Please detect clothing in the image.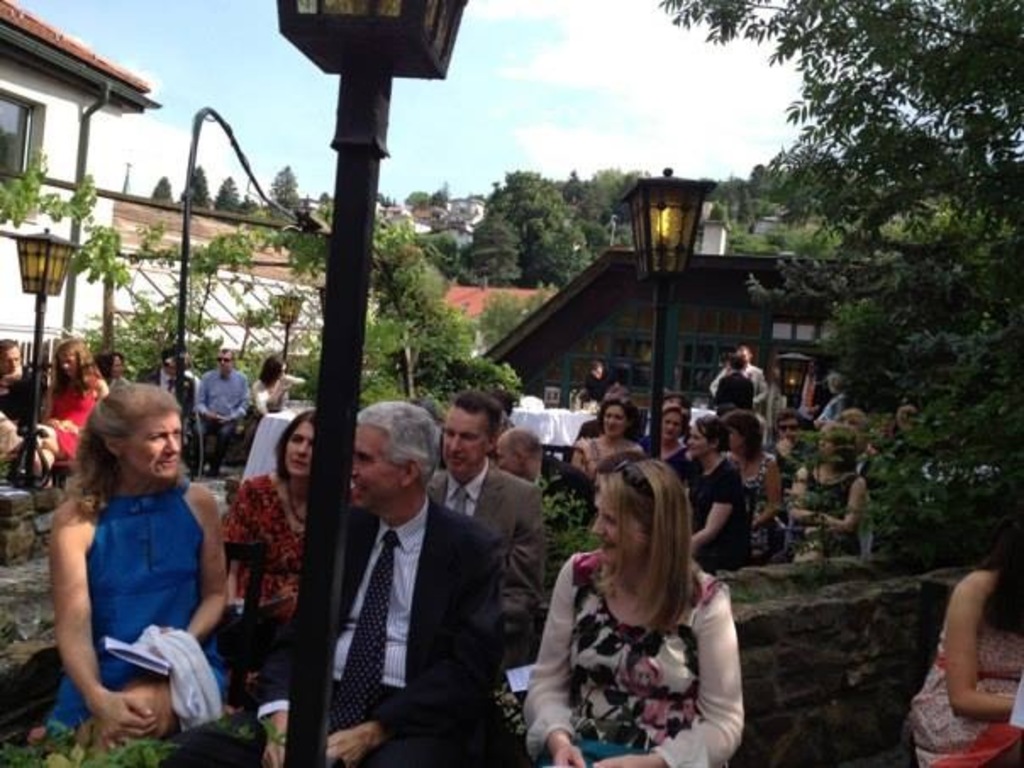
left=519, top=556, right=739, bottom=766.
